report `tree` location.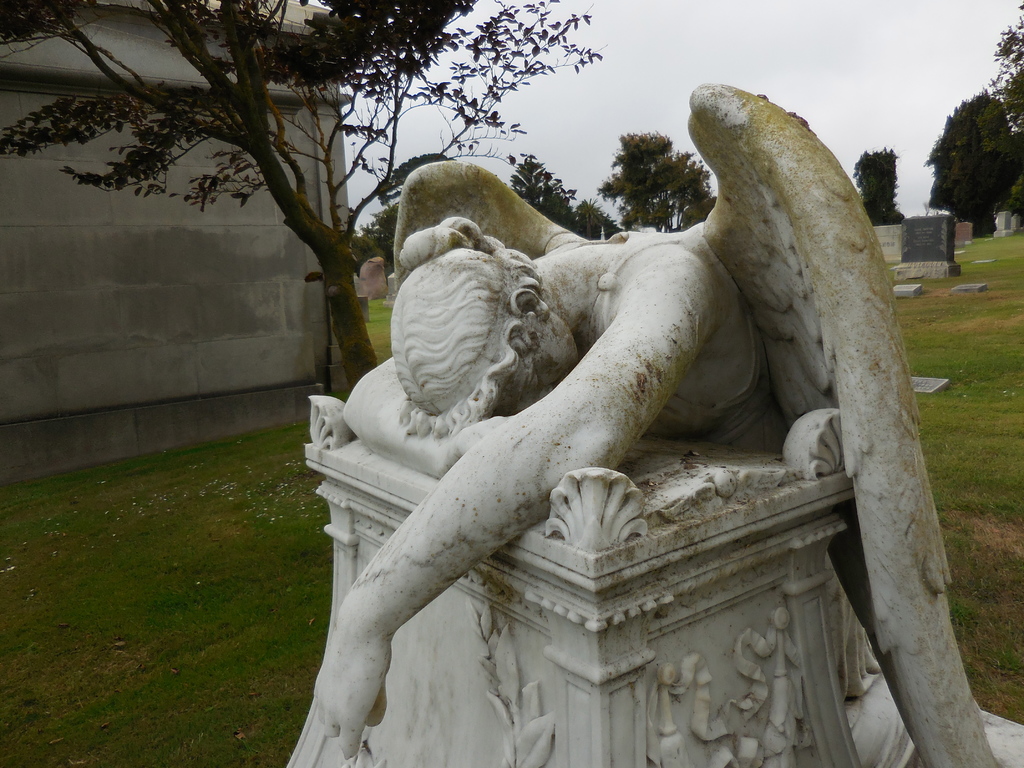
Report: pyautogui.locateOnScreen(372, 147, 448, 261).
